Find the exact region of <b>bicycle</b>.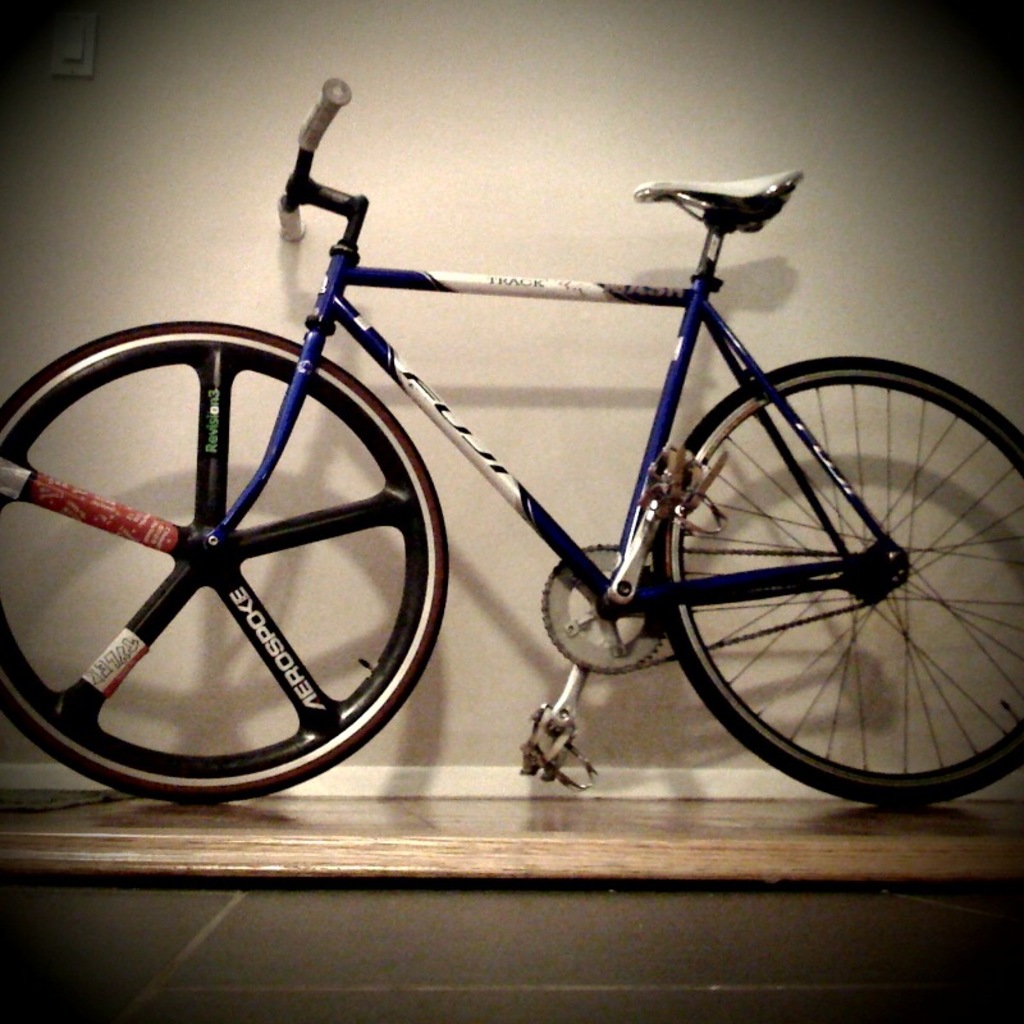
Exact region: [left=0, top=109, right=1023, bottom=837].
